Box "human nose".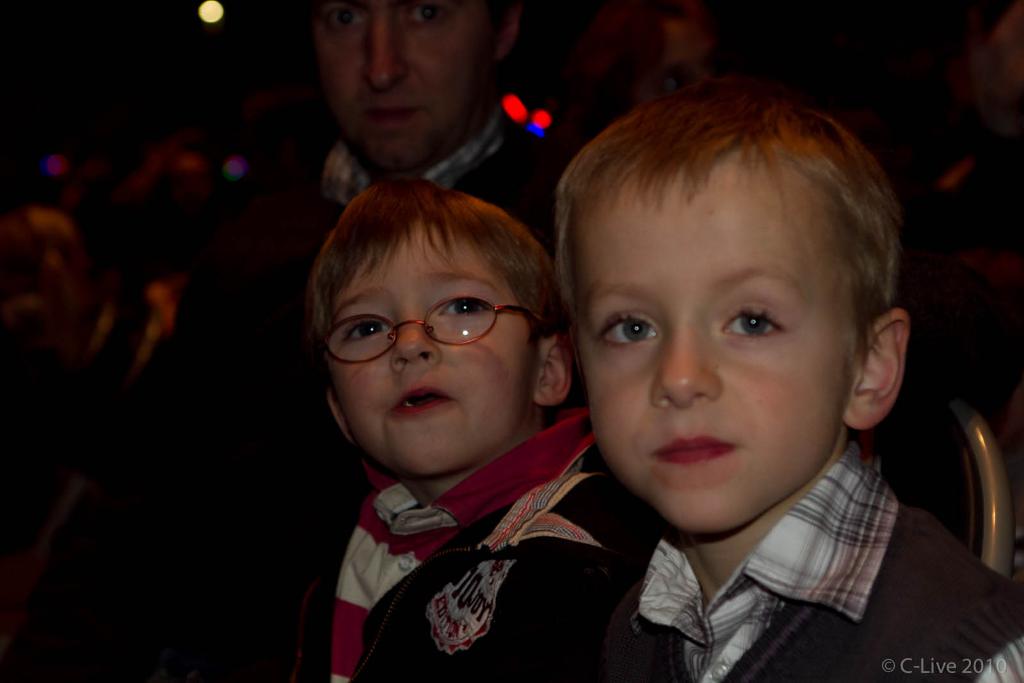
detection(358, 6, 407, 96).
